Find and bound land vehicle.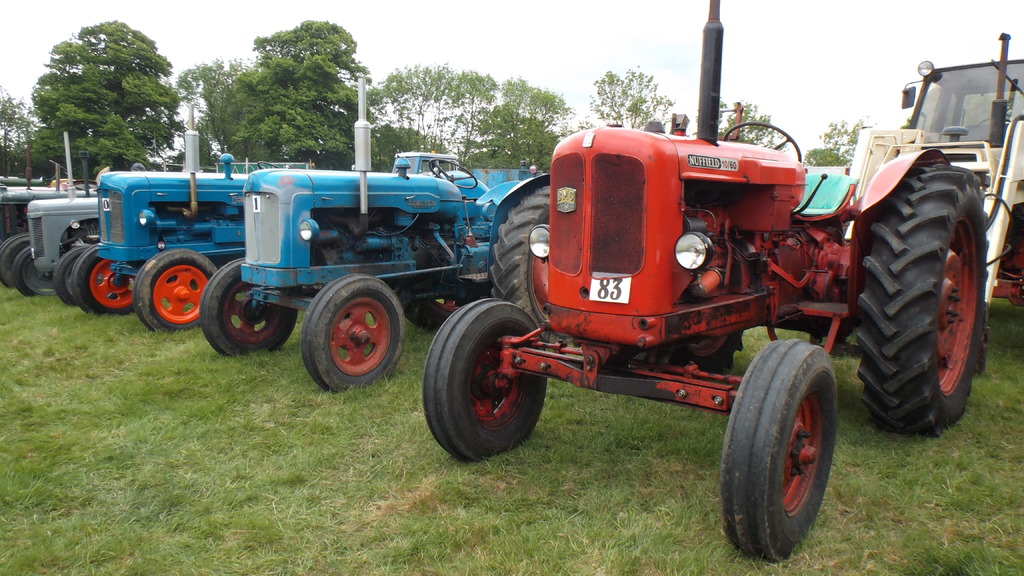
Bound: (412,119,957,570).
